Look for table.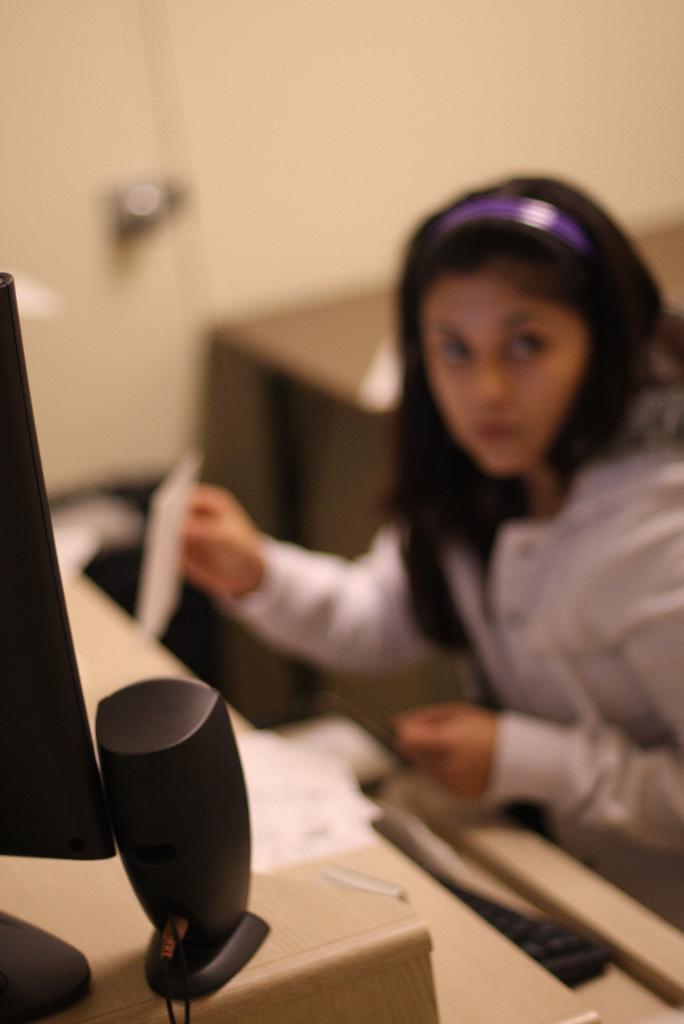
Found: <region>0, 568, 600, 1023</region>.
